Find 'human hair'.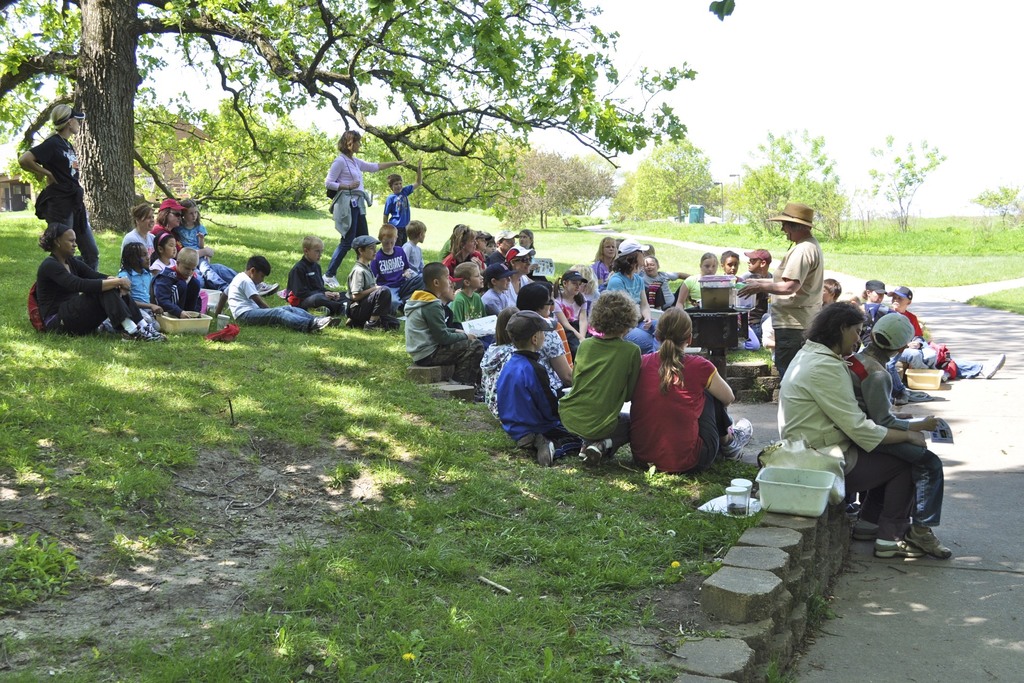
region(379, 223, 399, 238).
